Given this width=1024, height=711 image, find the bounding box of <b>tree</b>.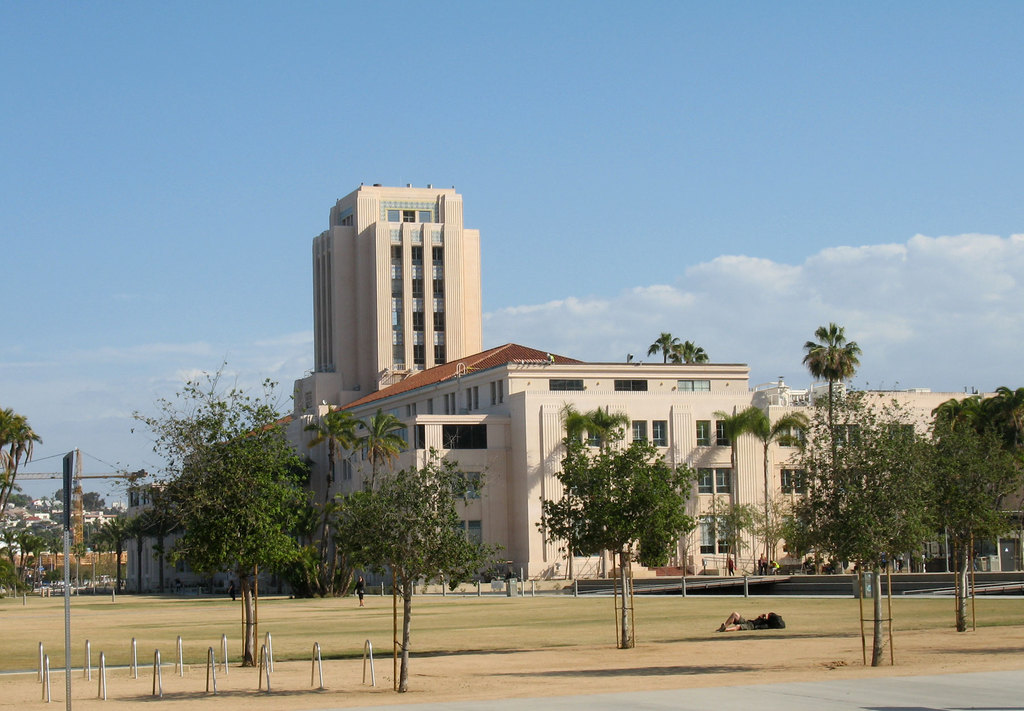
detection(102, 362, 361, 669).
